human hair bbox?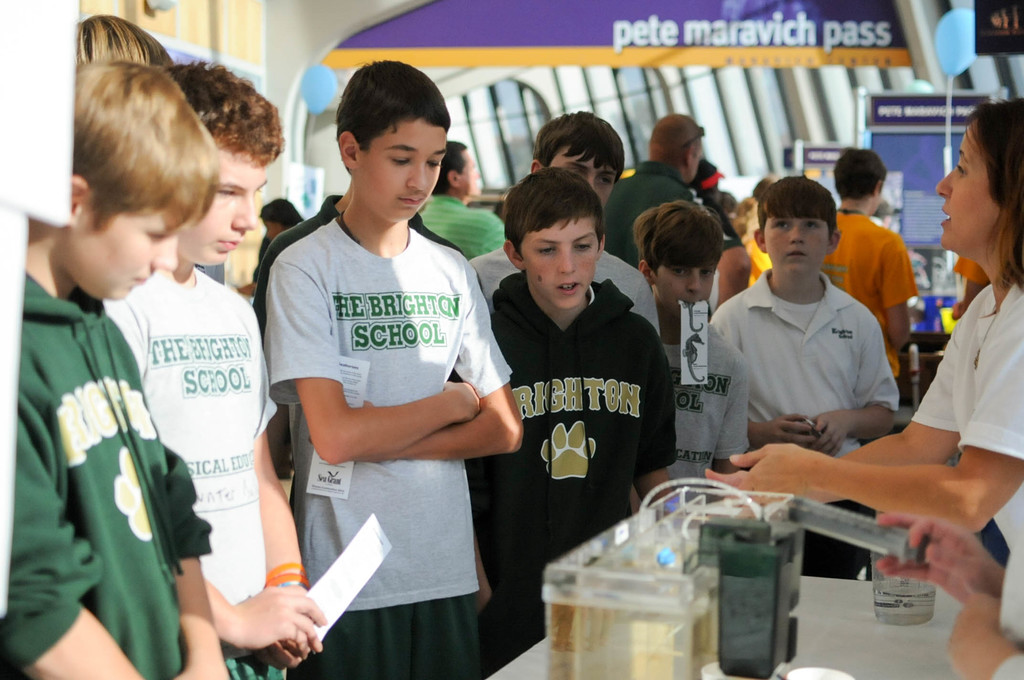
<box>506,151,607,257</box>
